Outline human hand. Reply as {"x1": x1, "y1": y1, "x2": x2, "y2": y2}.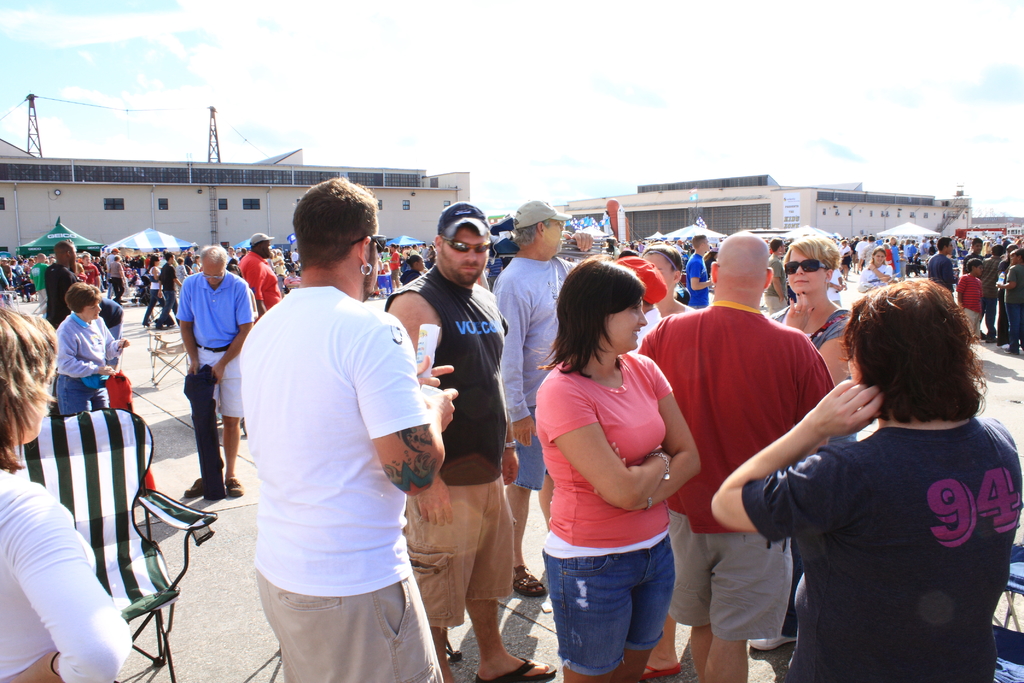
{"x1": 121, "y1": 279, "x2": 127, "y2": 287}.
